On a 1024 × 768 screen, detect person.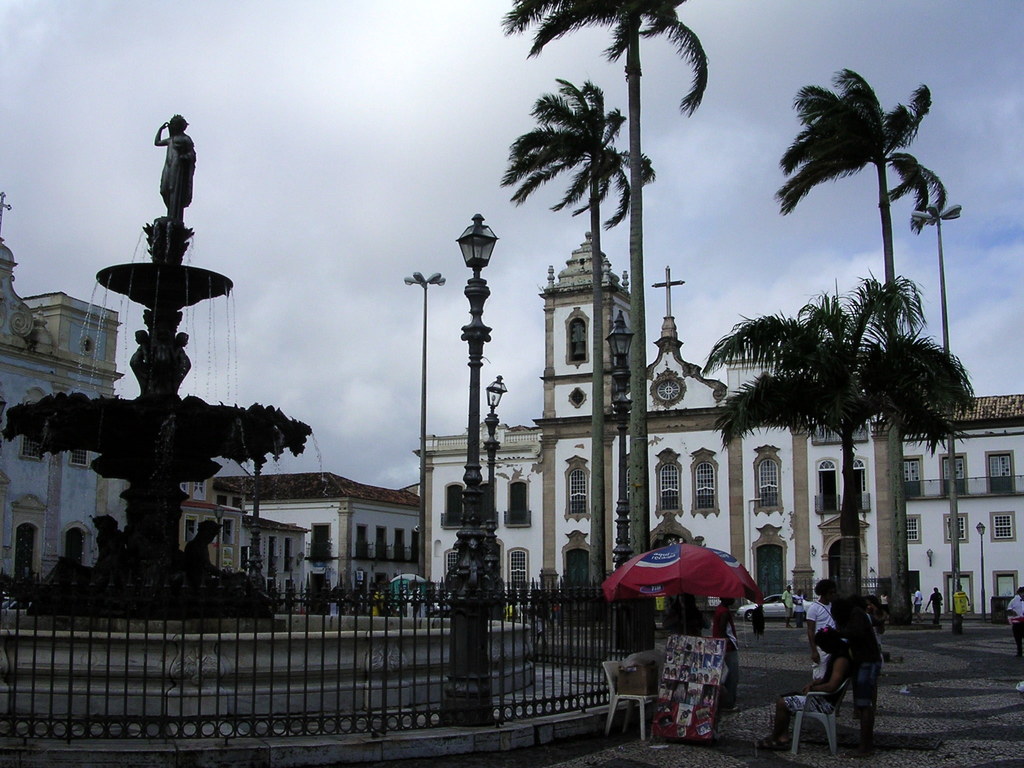
left=705, top=597, right=737, bottom=710.
